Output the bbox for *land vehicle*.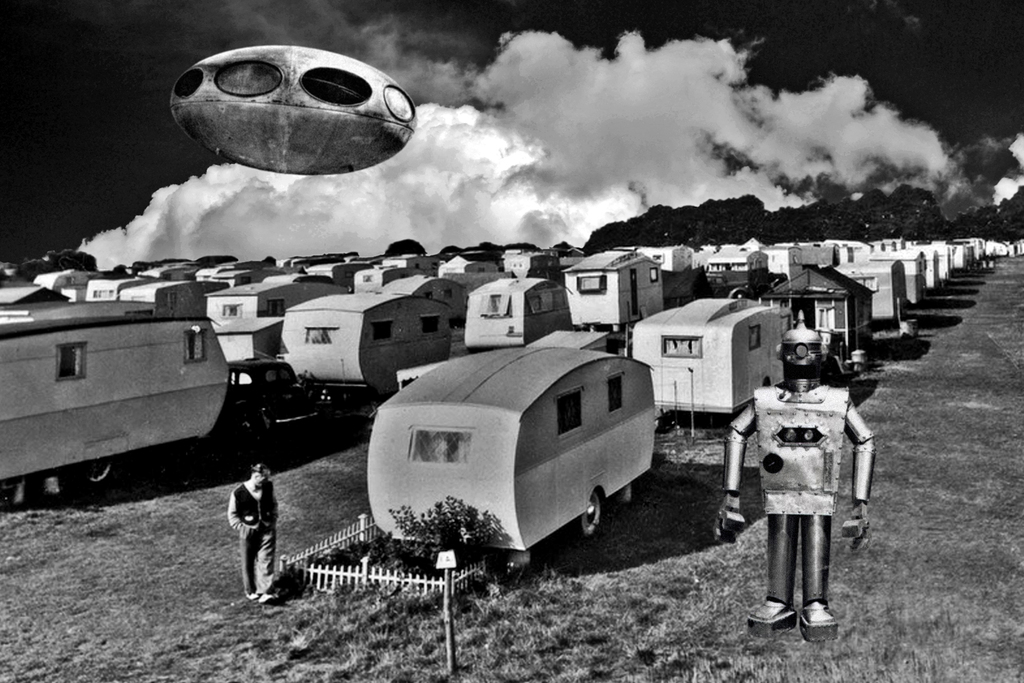
<region>212, 279, 327, 310</region>.
